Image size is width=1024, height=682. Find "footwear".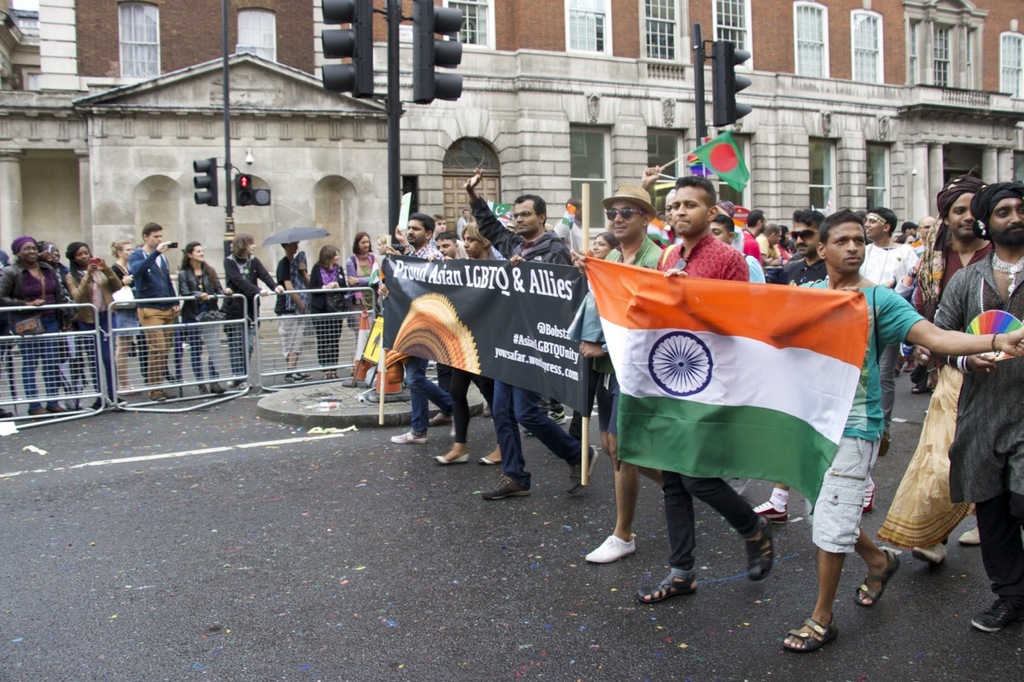
(left=321, top=371, right=339, bottom=383).
